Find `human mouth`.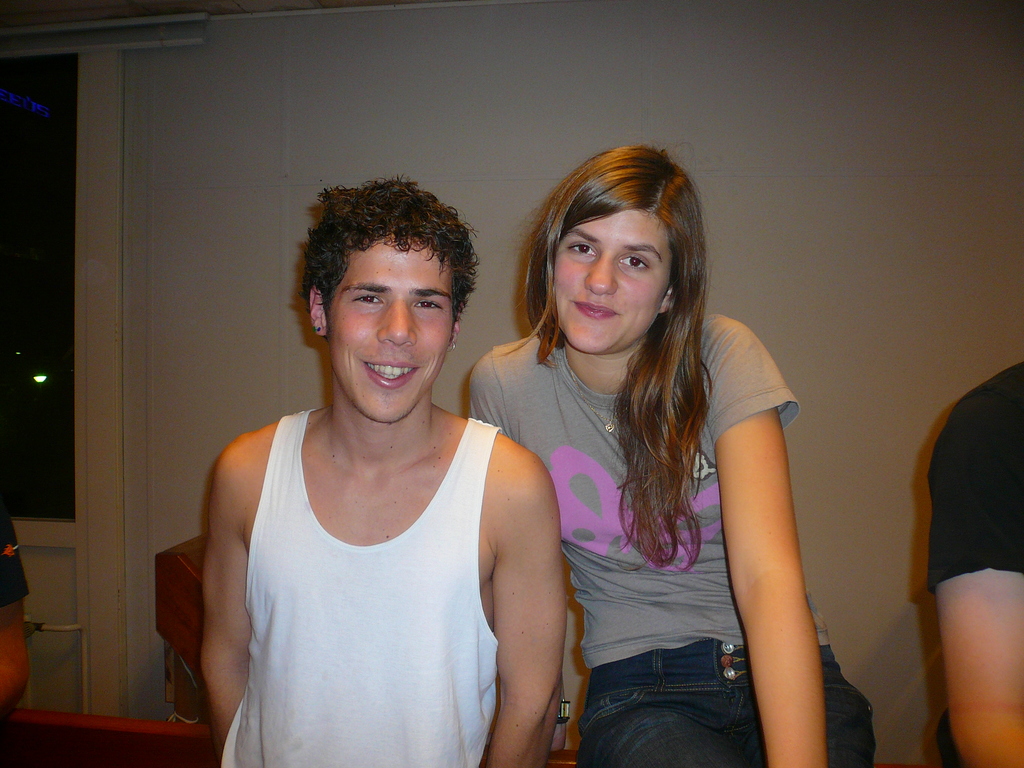
358/351/422/395.
